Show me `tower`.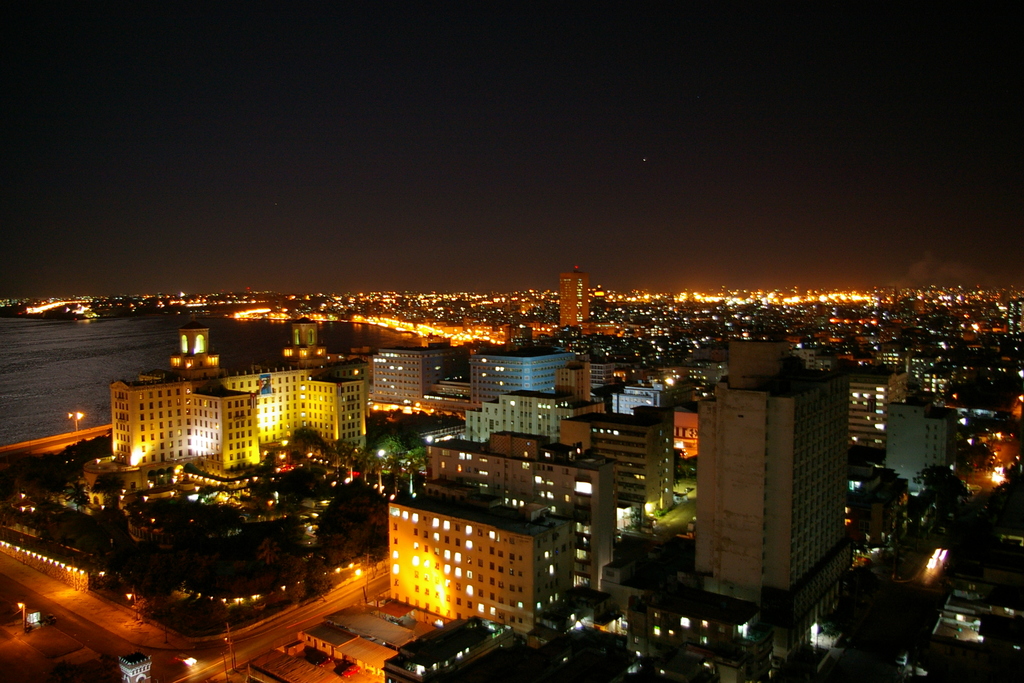
`tower` is here: 100 327 371 478.
